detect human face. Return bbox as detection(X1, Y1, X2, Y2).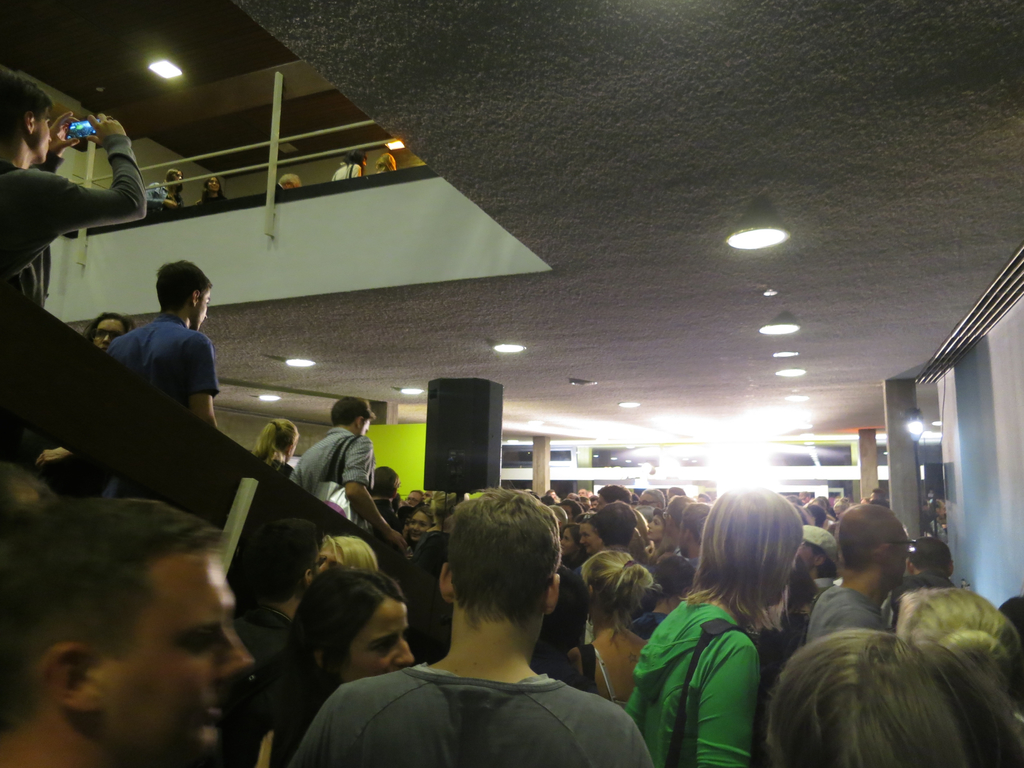
detection(361, 421, 369, 436).
